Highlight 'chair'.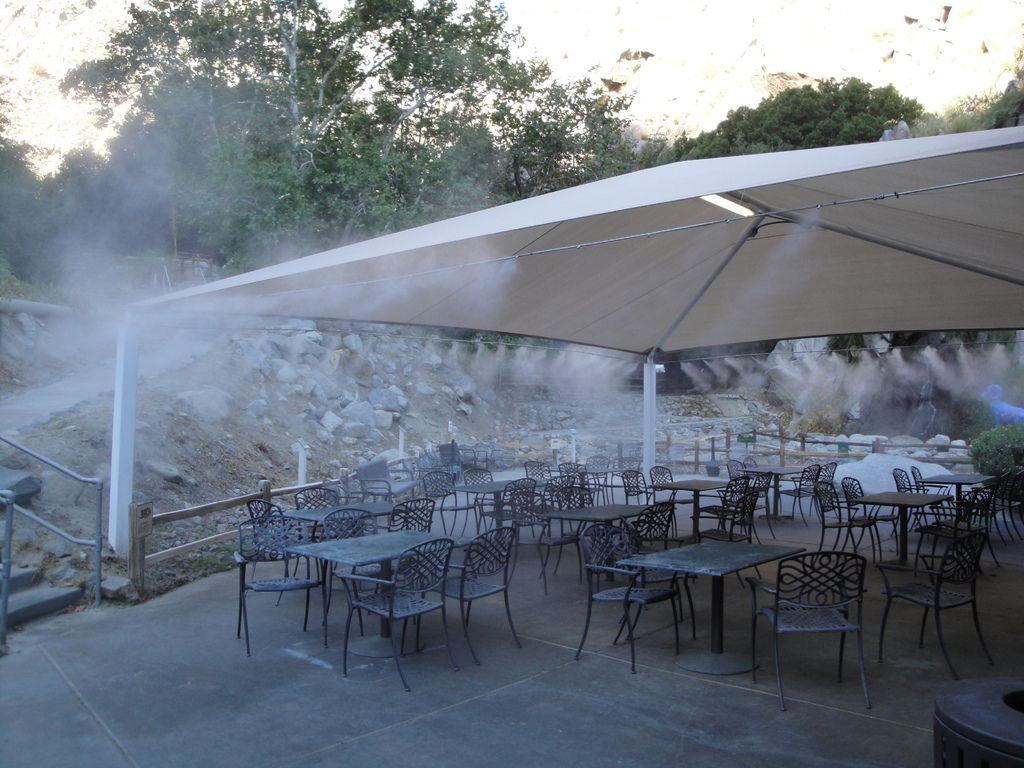
Highlighted region: pyautogui.locateOnScreen(748, 457, 771, 503).
